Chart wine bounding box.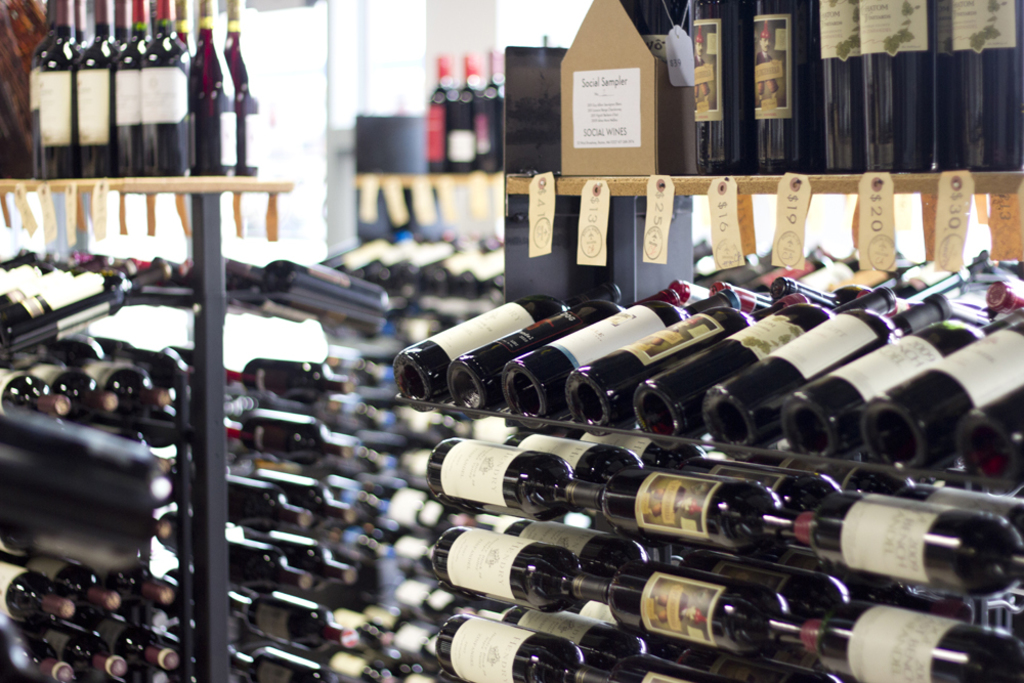
Charted: rect(152, 259, 193, 286).
